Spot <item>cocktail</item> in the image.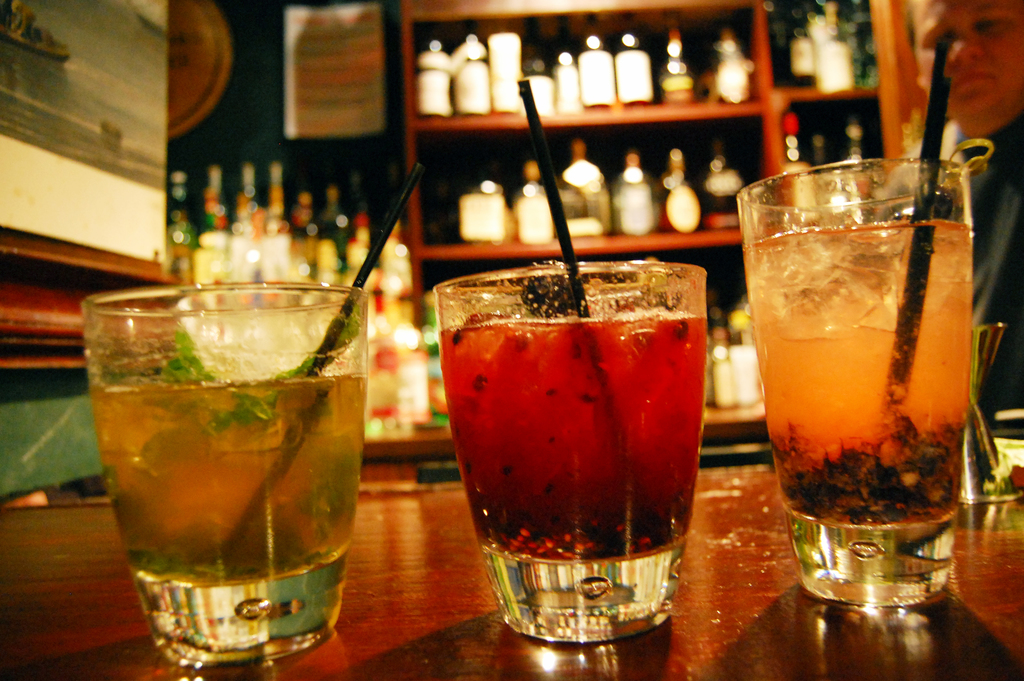
<item>cocktail</item> found at 733 33 977 610.
